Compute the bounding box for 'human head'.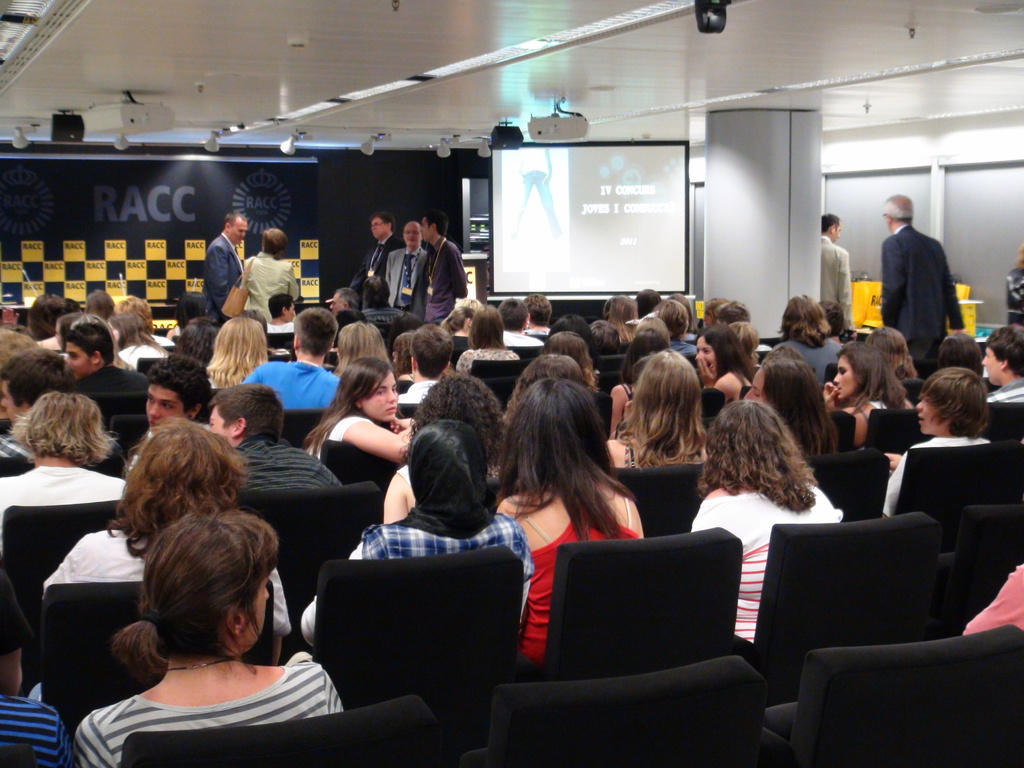
(x1=635, y1=315, x2=671, y2=332).
